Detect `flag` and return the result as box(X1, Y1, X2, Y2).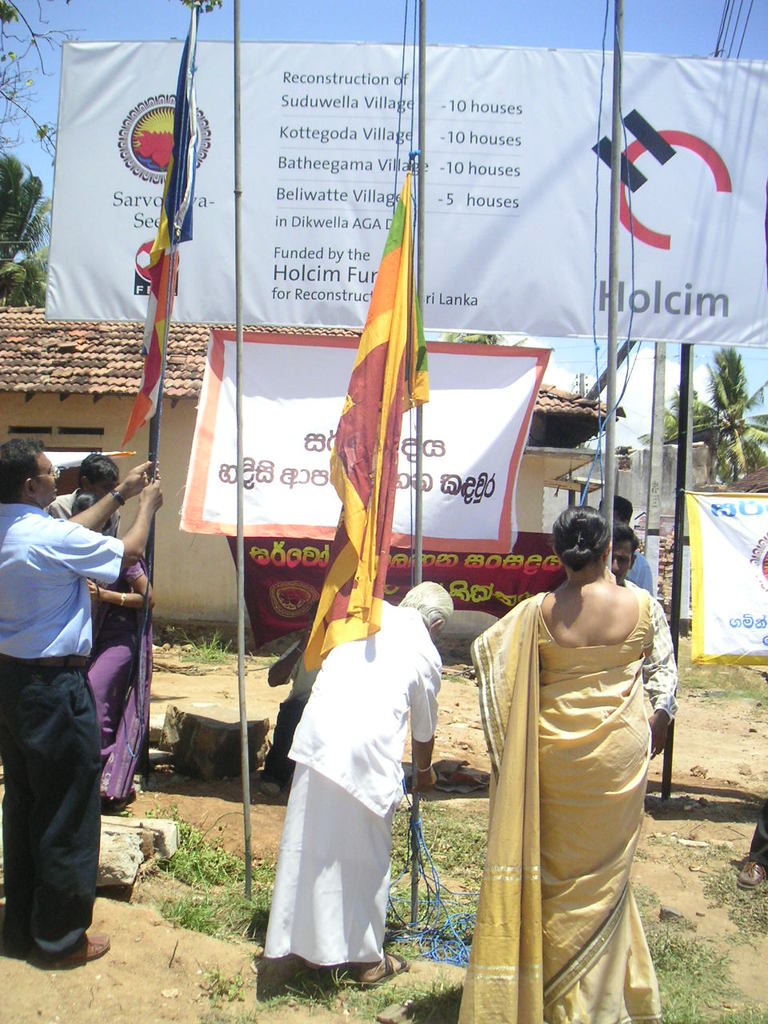
box(305, 147, 454, 702).
